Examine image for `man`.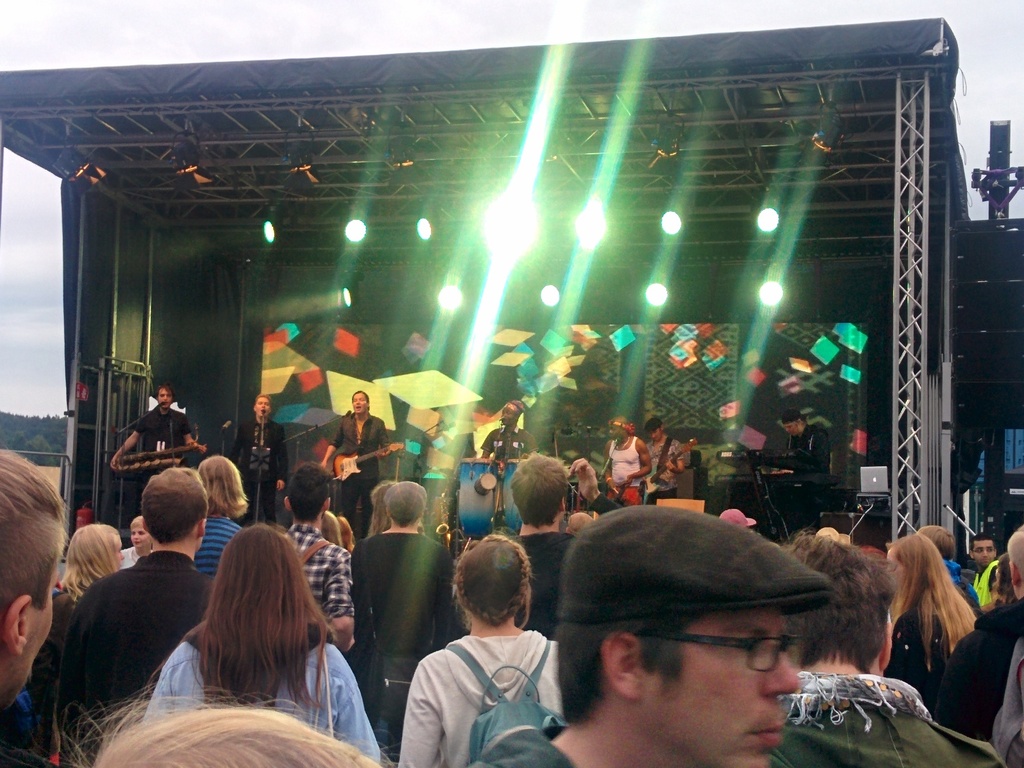
Examination result: [968,527,1001,607].
